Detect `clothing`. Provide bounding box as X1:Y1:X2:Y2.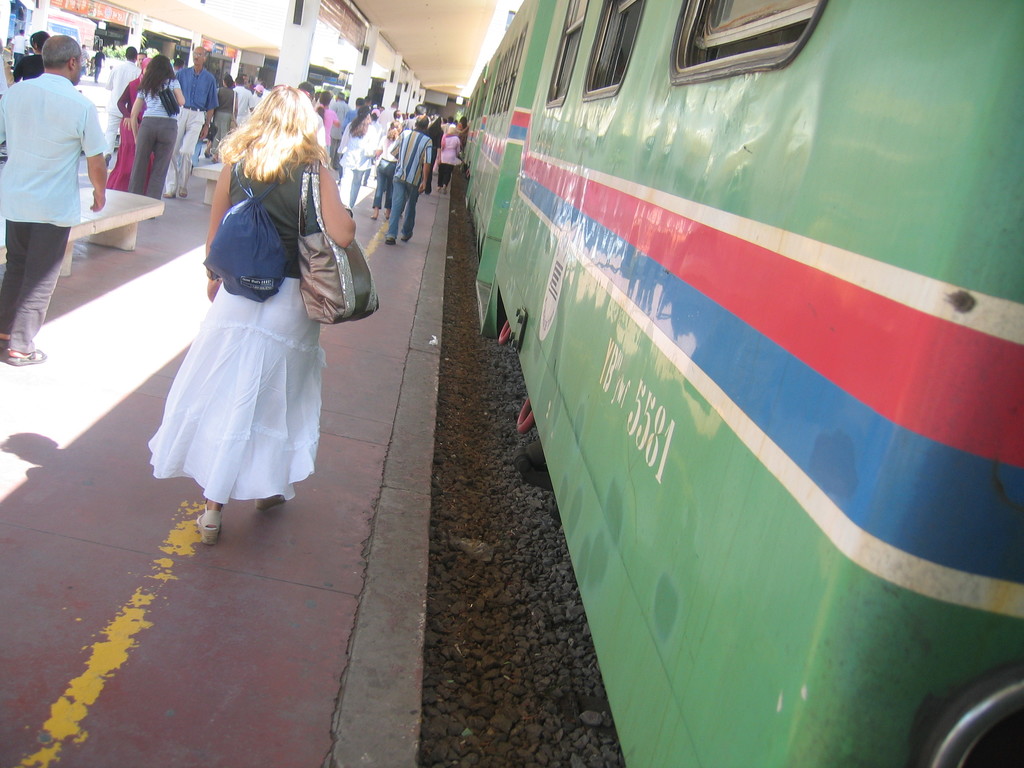
136:77:181:200.
